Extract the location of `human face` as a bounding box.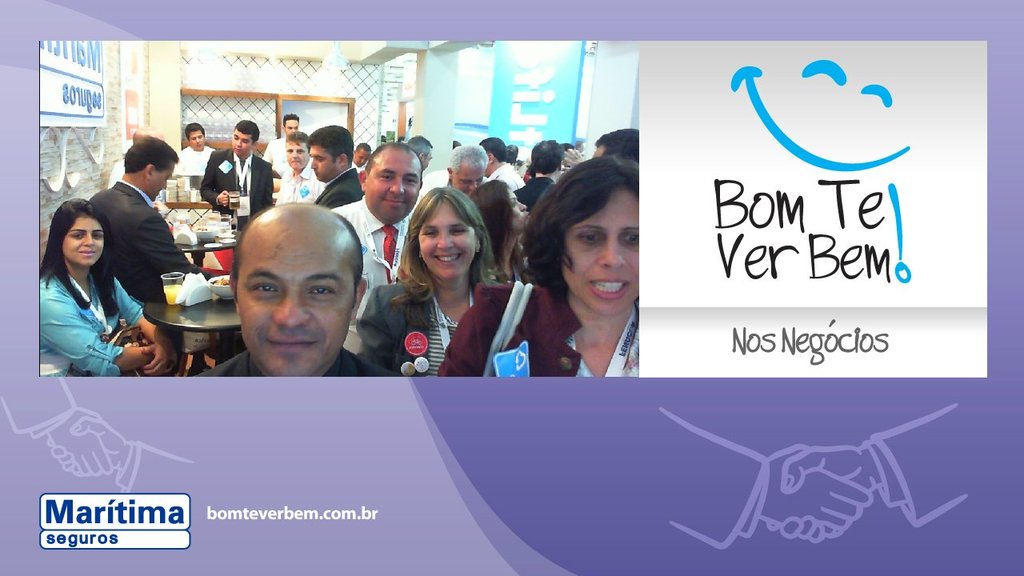
(x1=306, y1=140, x2=334, y2=182).
